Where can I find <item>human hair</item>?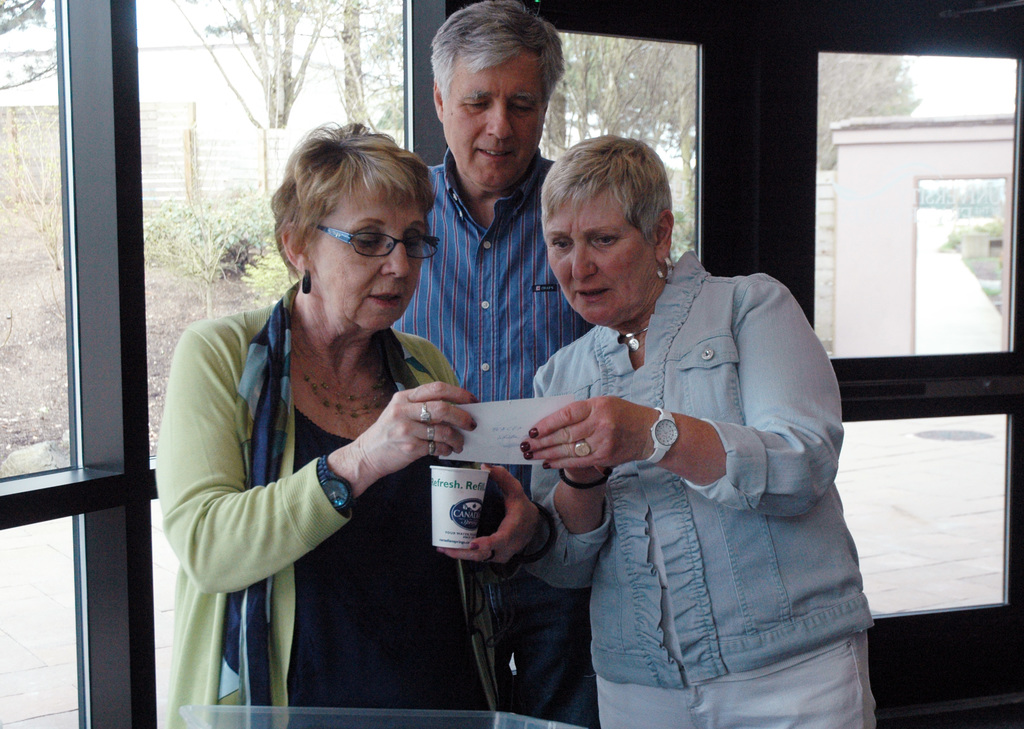
You can find it at <region>541, 136, 678, 246</region>.
